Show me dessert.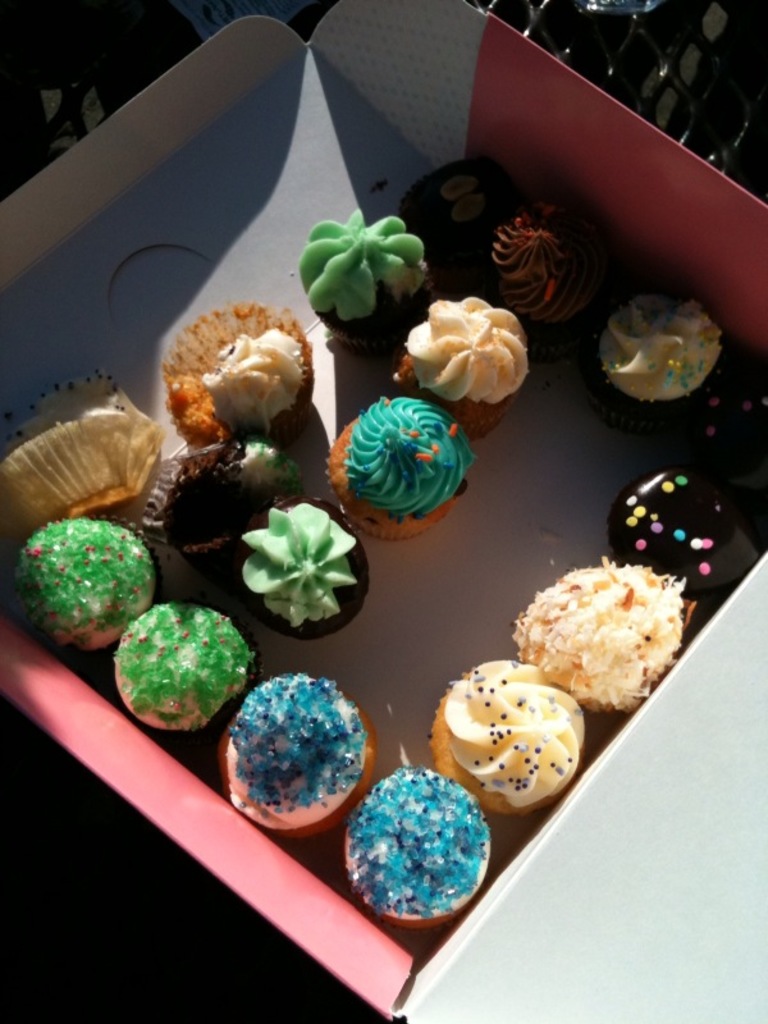
dessert is here: (x1=110, y1=602, x2=271, y2=723).
